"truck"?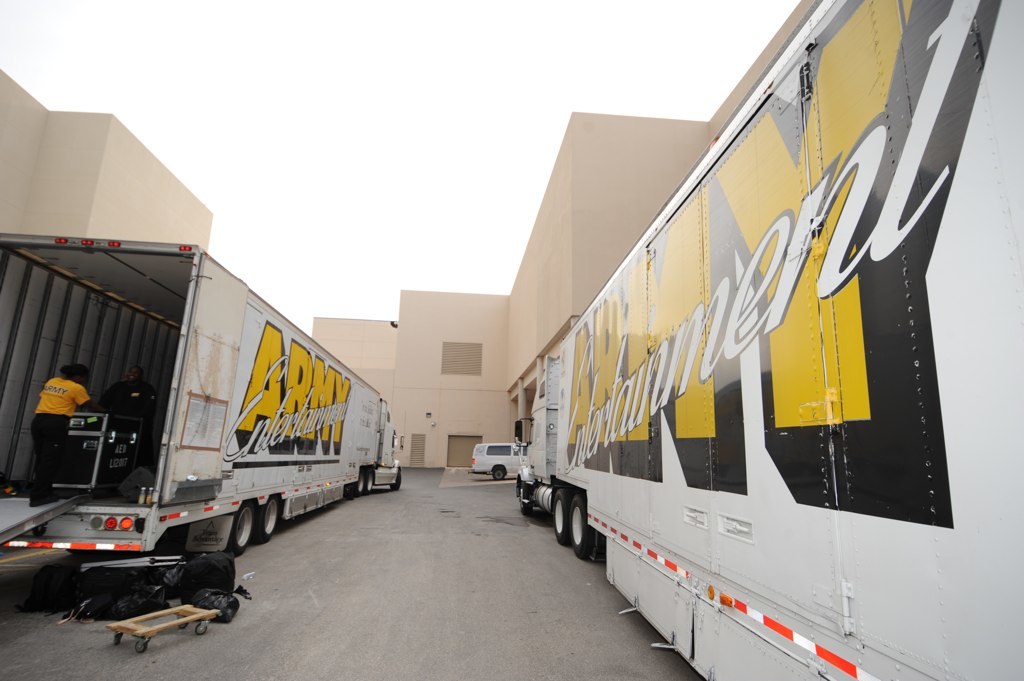
bbox(510, 0, 1021, 680)
